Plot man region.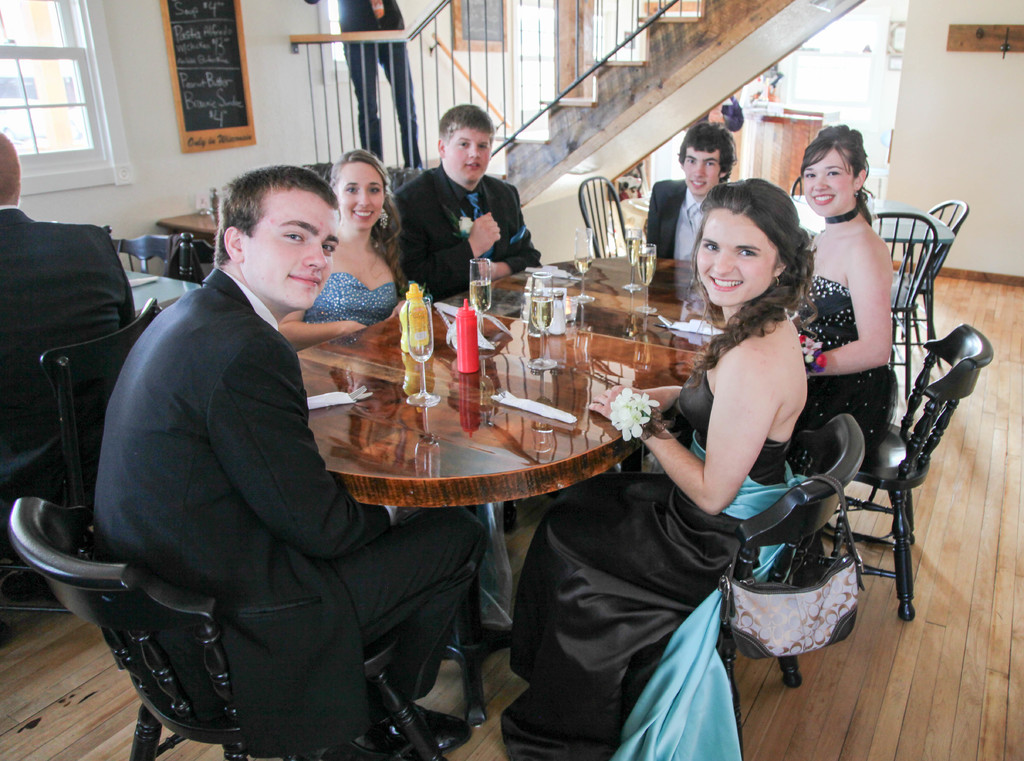
Plotted at 650 124 738 264.
